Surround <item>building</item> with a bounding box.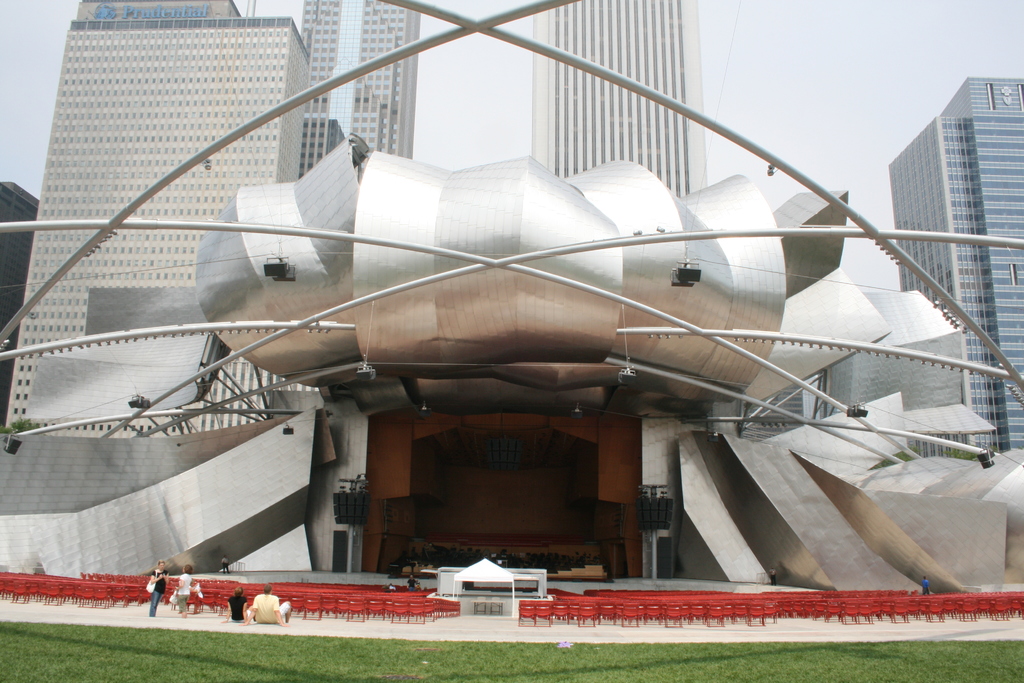
bbox=(1, 0, 417, 439).
